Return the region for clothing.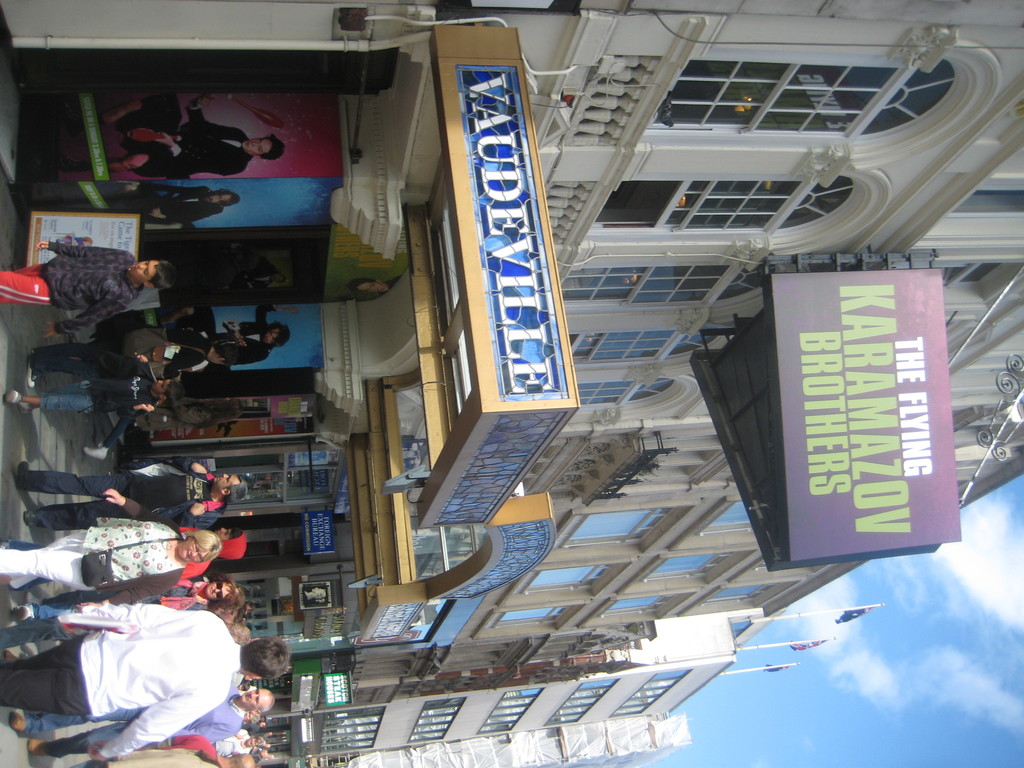
55 182 231 221.
